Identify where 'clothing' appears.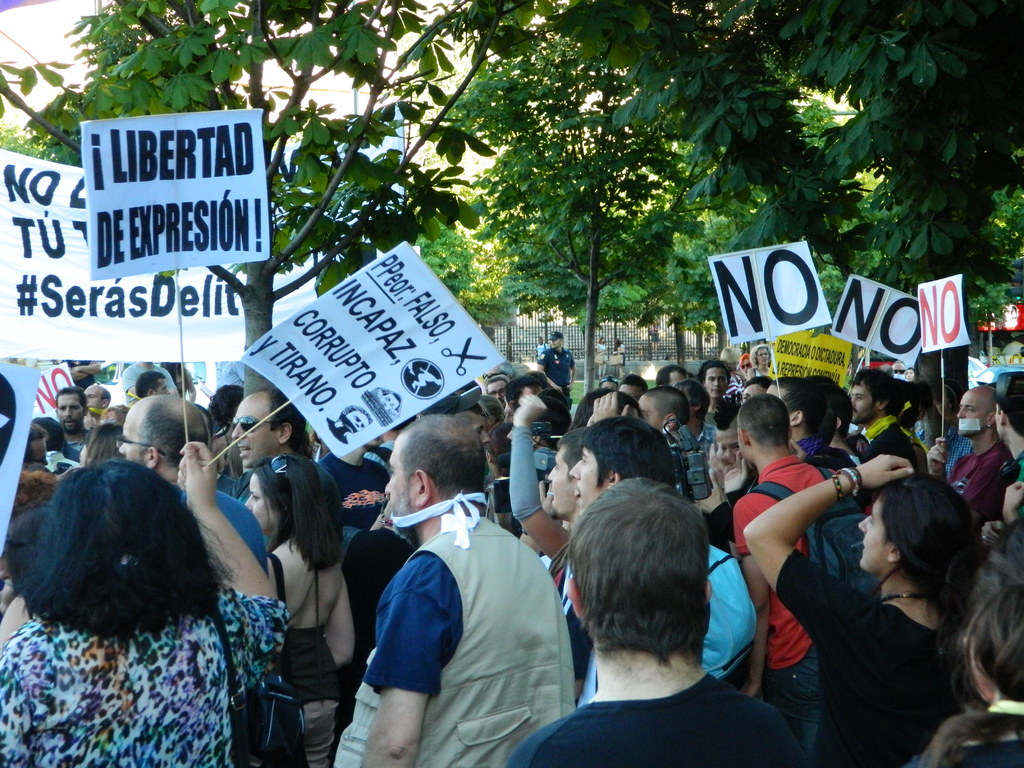
Appears at bbox=[684, 424, 714, 492].
